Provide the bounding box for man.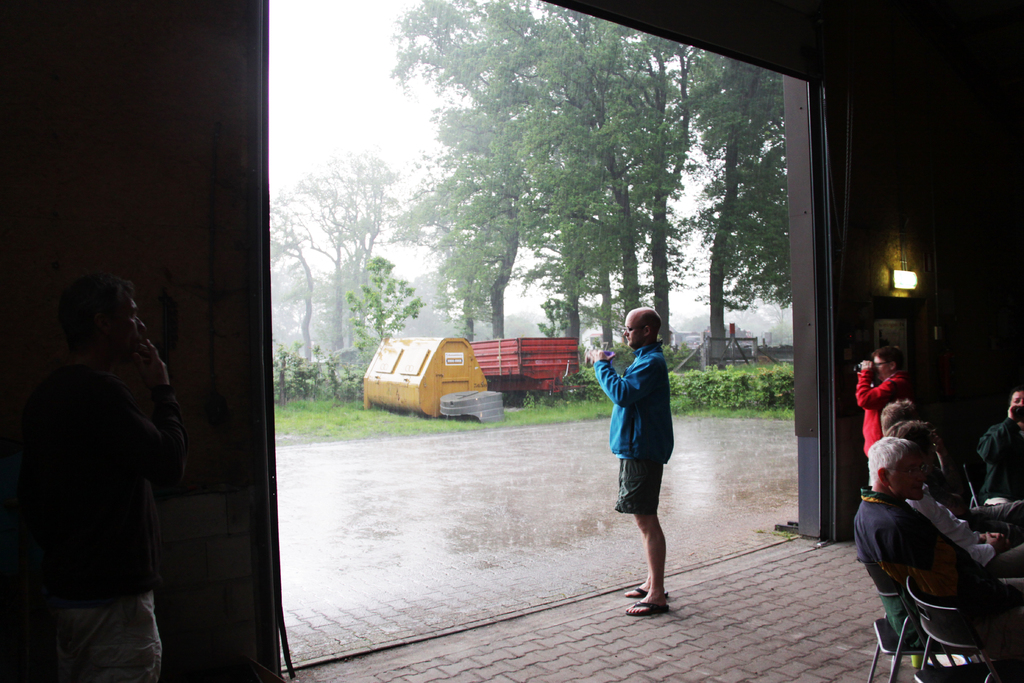
855, 436, 1023, 659.
